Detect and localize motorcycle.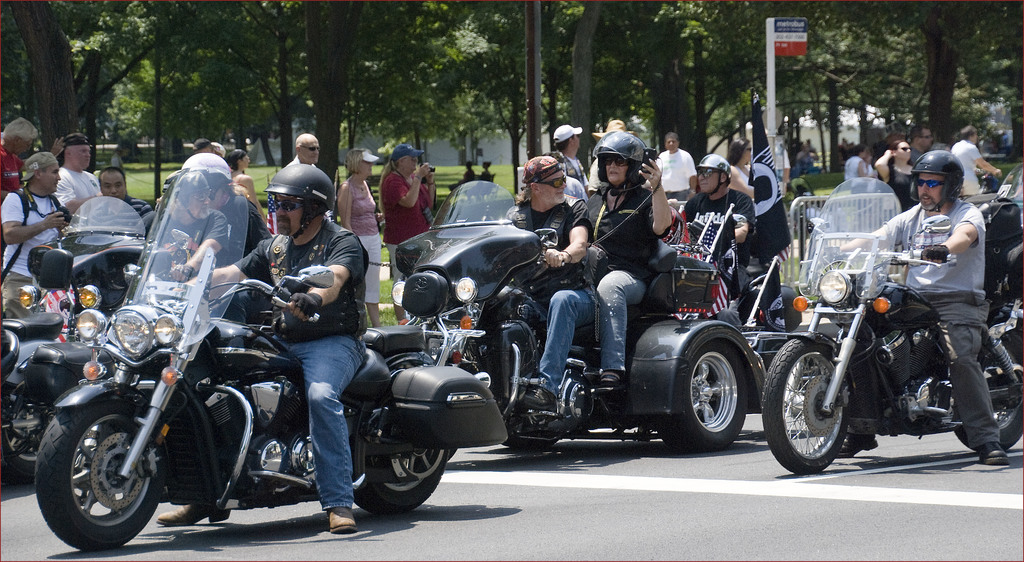
Localized at 0/308/118/474.
